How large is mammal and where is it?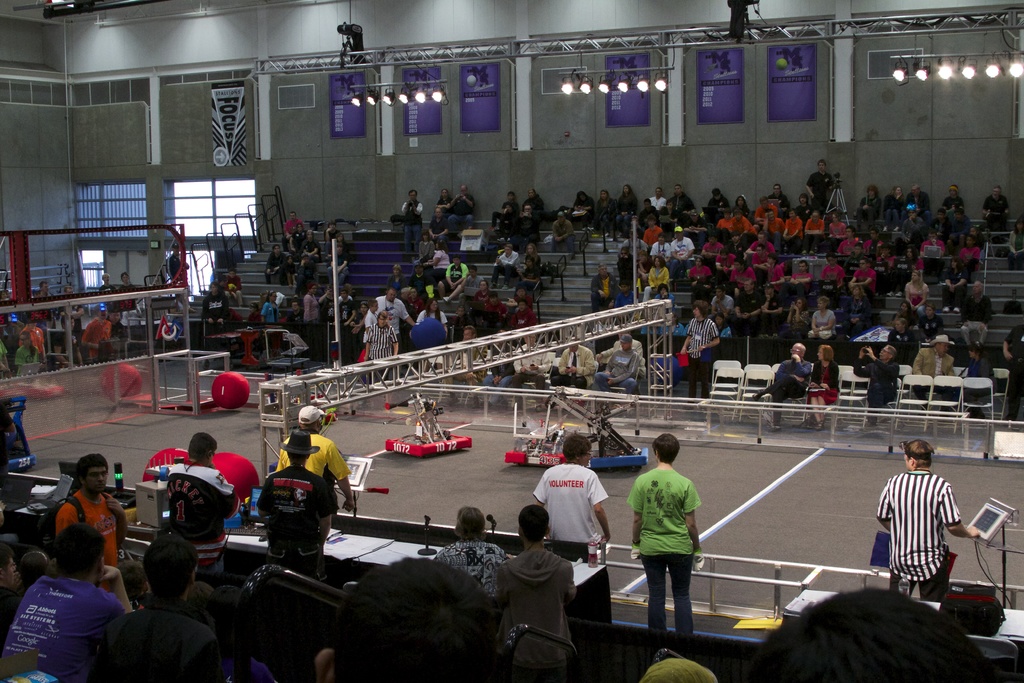
Bounding box: bbox=[166, 242, 195, 316].
